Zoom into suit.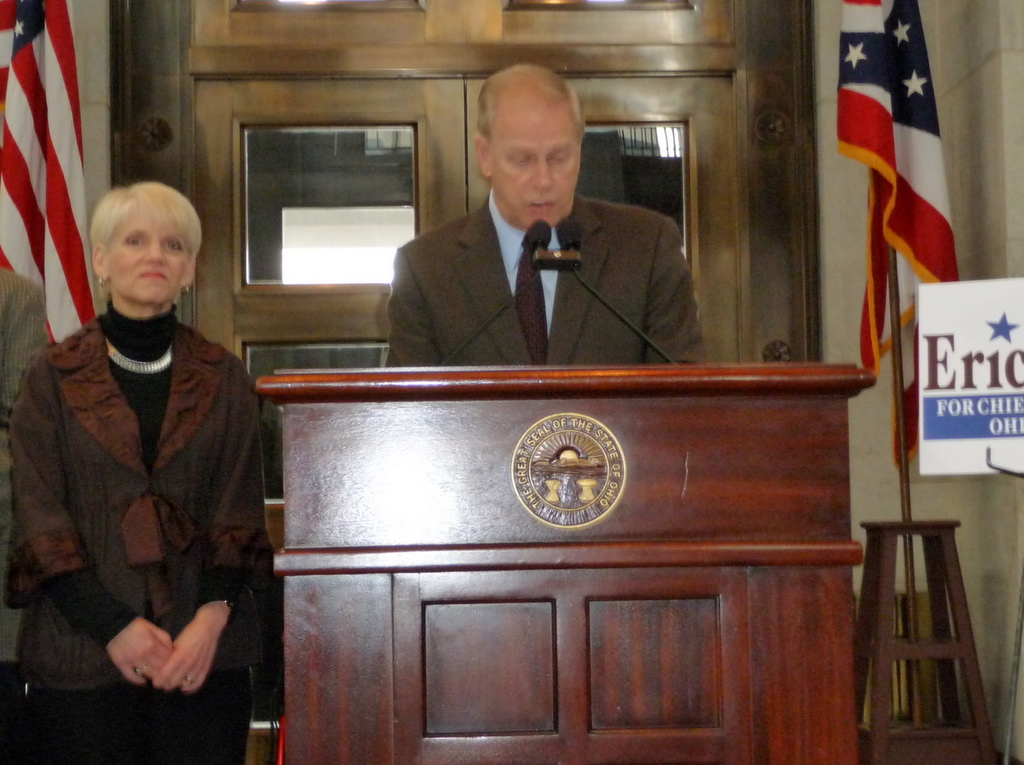
Zoom target: [x1=0, y1=264, x2=46, y2=578].
